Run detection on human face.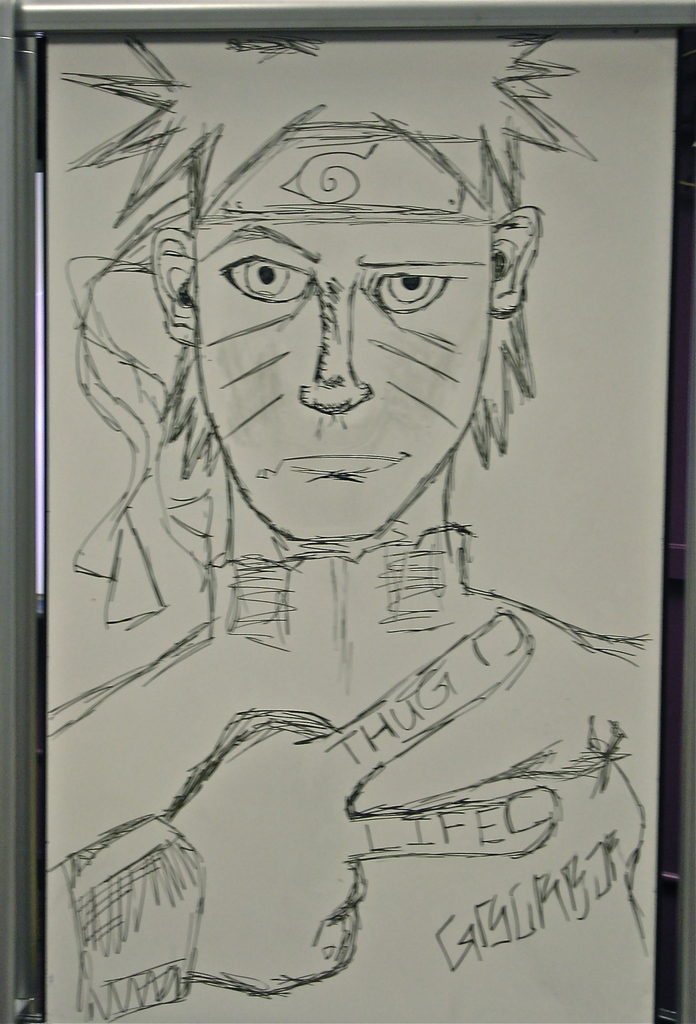
Result: 198:113:492:547.
